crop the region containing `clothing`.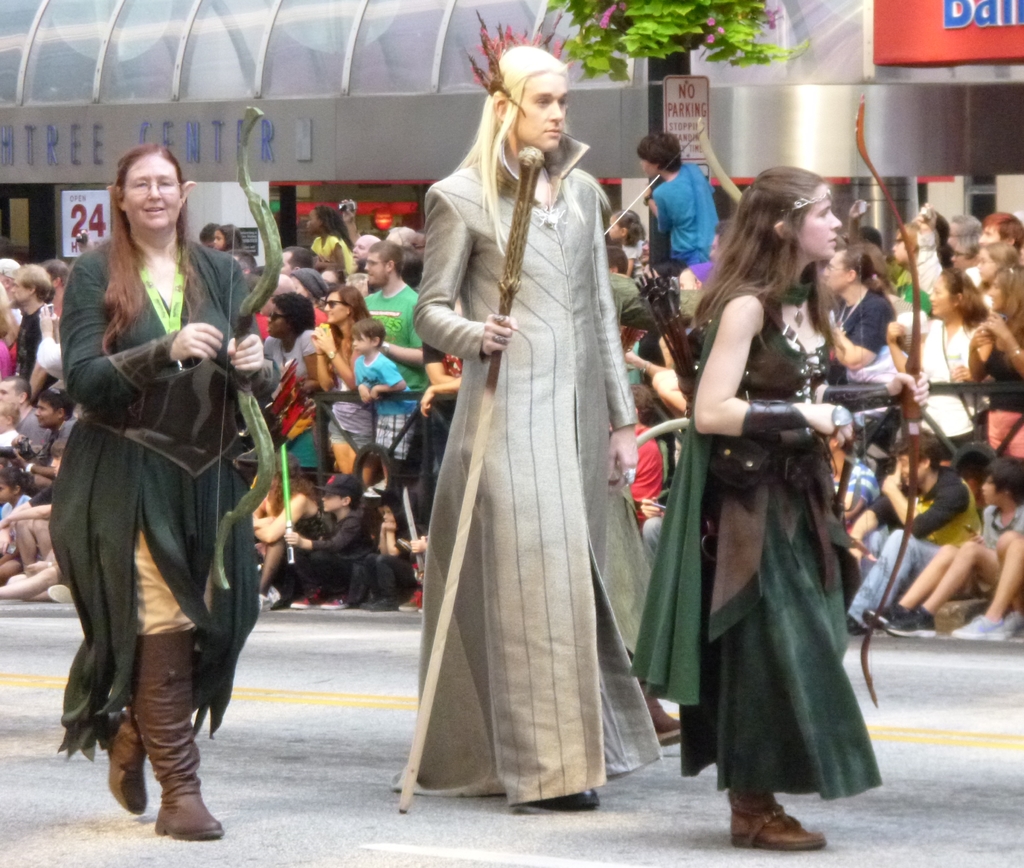
Crop region: <region>852, 446, 982, 623</region>.
